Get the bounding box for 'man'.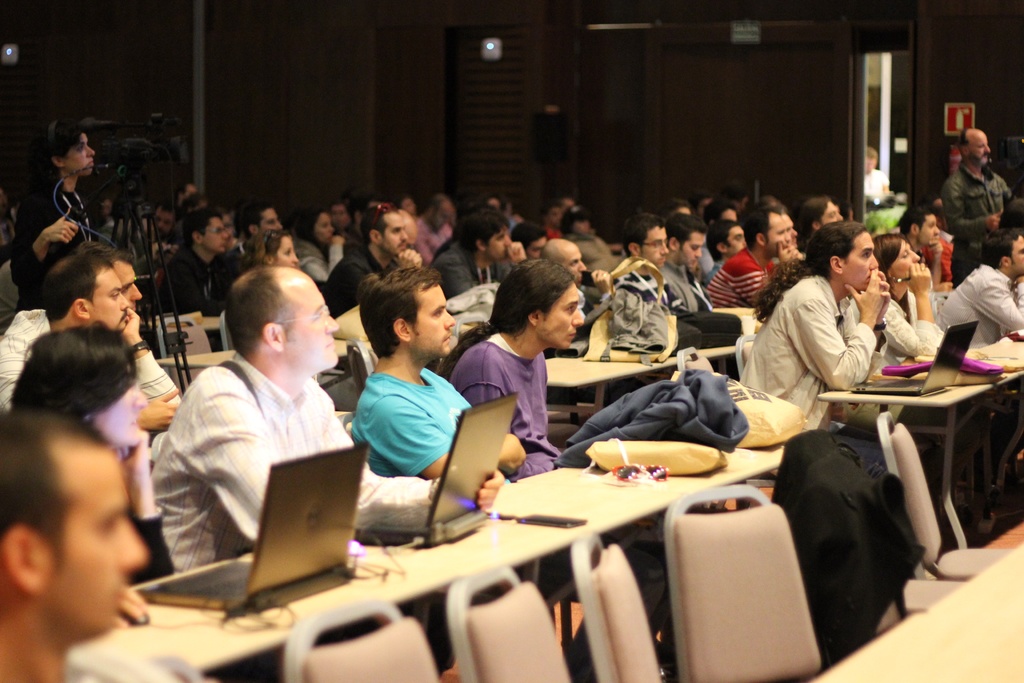
box=[937, 119, 1023, 258].
